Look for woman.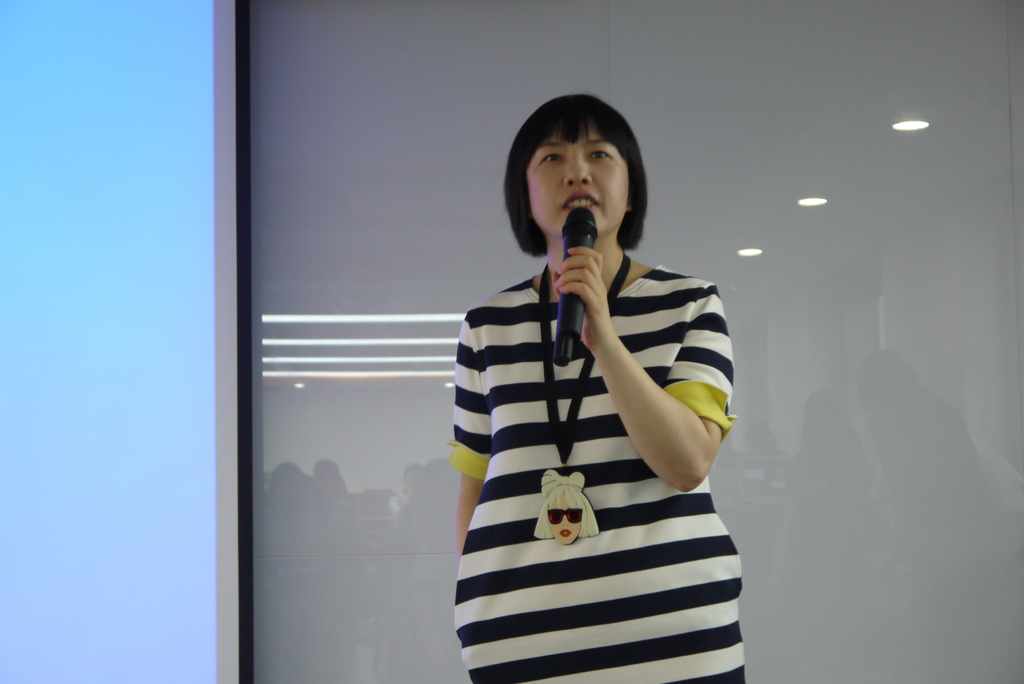
Found: [401,88,767,670].
